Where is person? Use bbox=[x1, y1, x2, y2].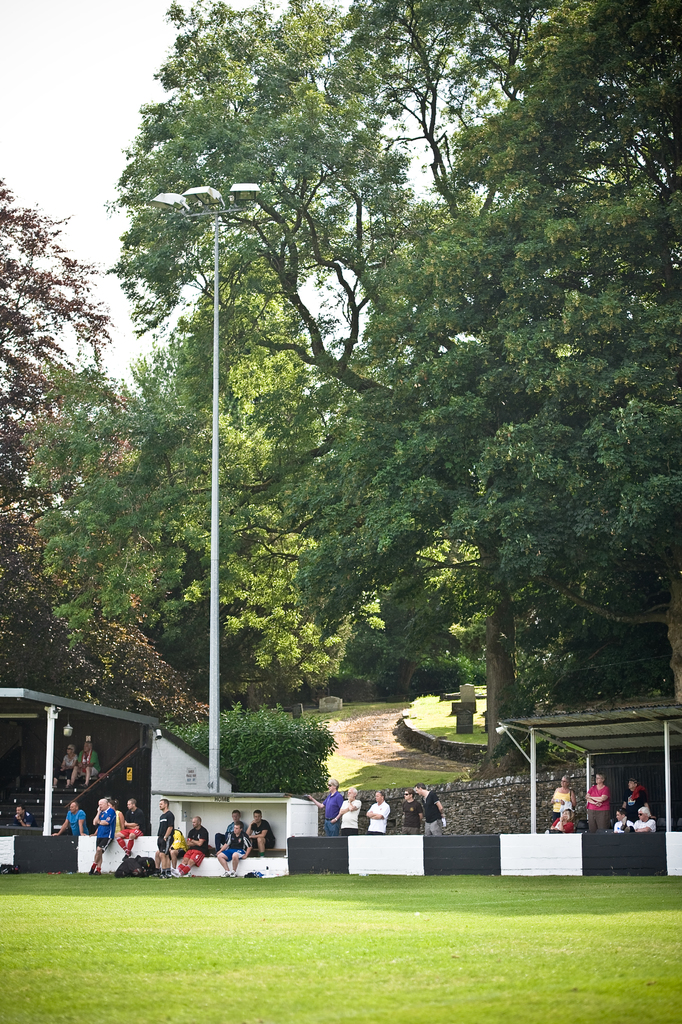
bbox=[612, 803, 637, 831].
